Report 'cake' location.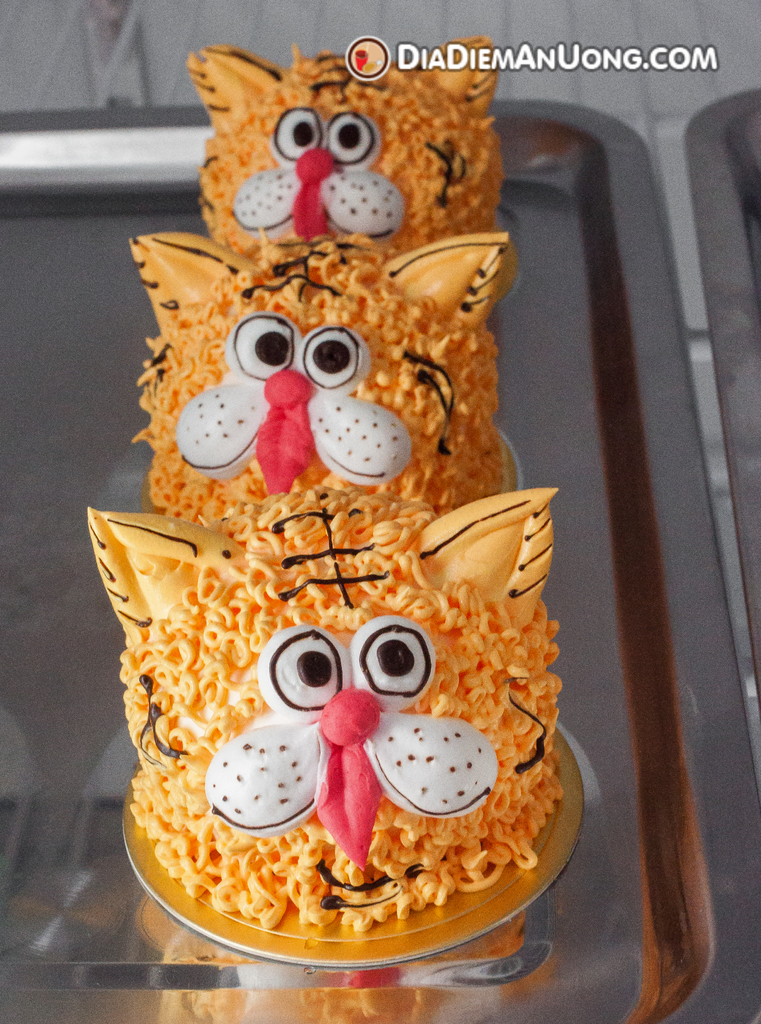
Report: region(126, 223, 521, 494).
